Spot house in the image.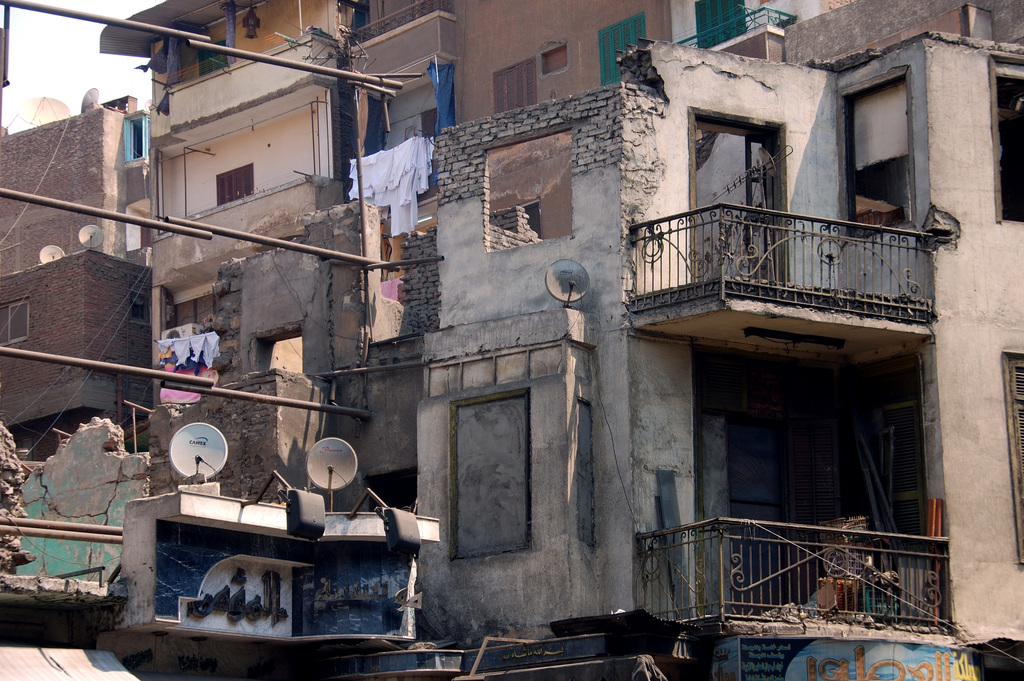
house found at bbox=[90, 0, 1023, 680].
